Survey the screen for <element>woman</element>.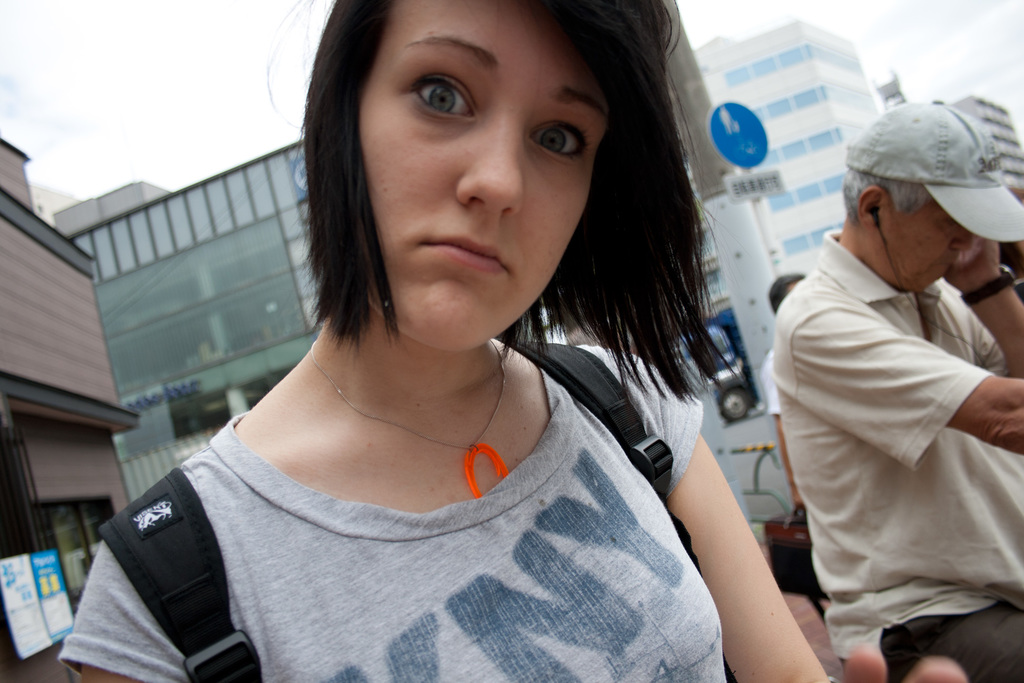
Survey found: [left=99, top=0, right=799, bottom=682].
